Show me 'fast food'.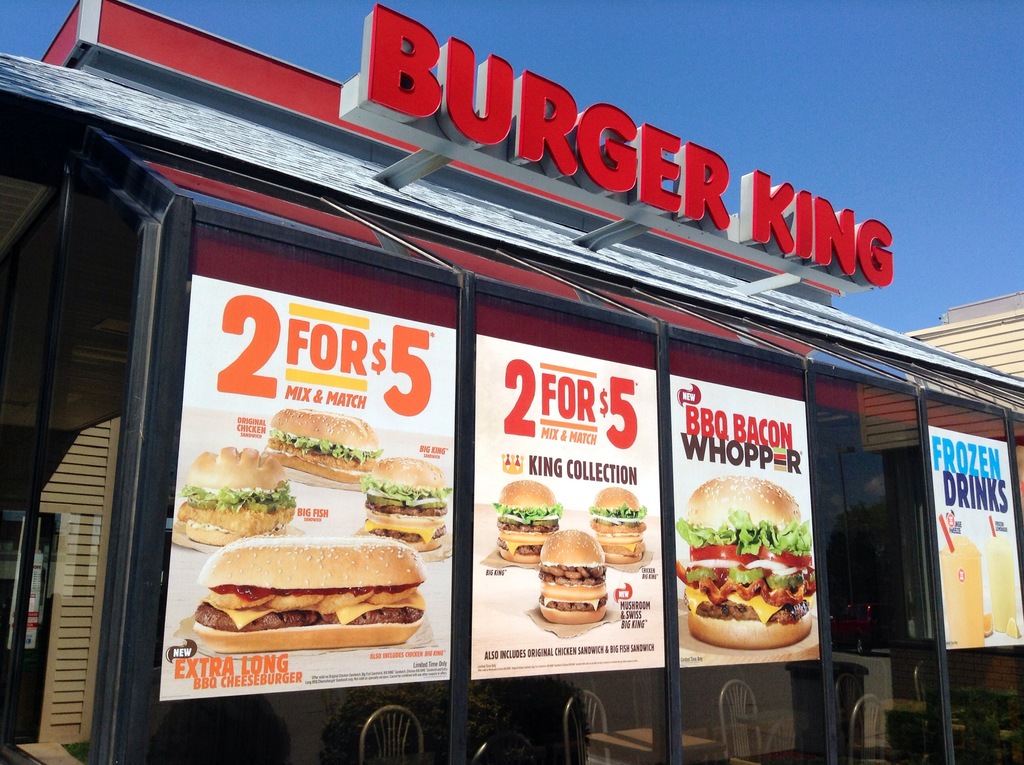
'fast food' is here: (591,483,652,563).
